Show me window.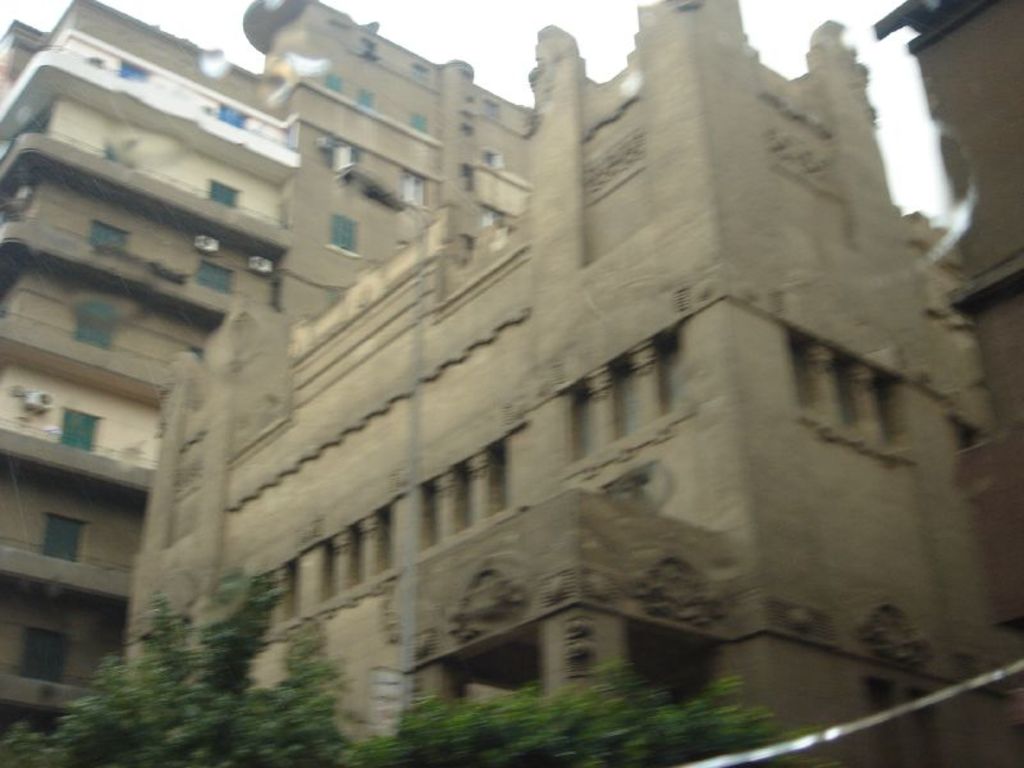
window is here: 187, 256, 233, 294.
